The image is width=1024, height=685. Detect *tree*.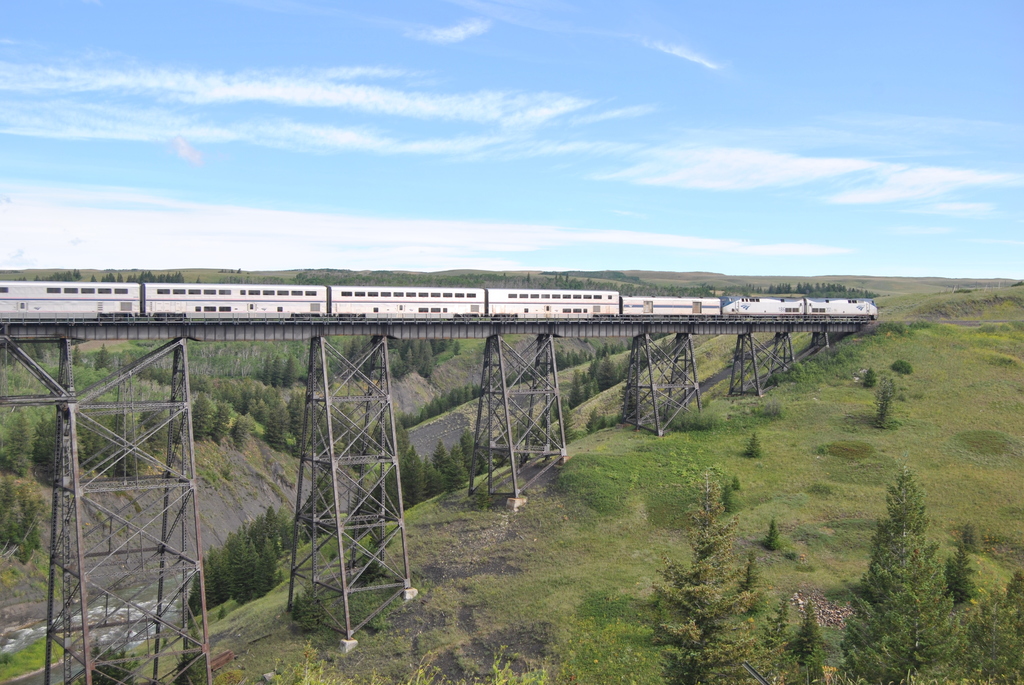
Detection: bbox=[564, 353, 584, 402].
